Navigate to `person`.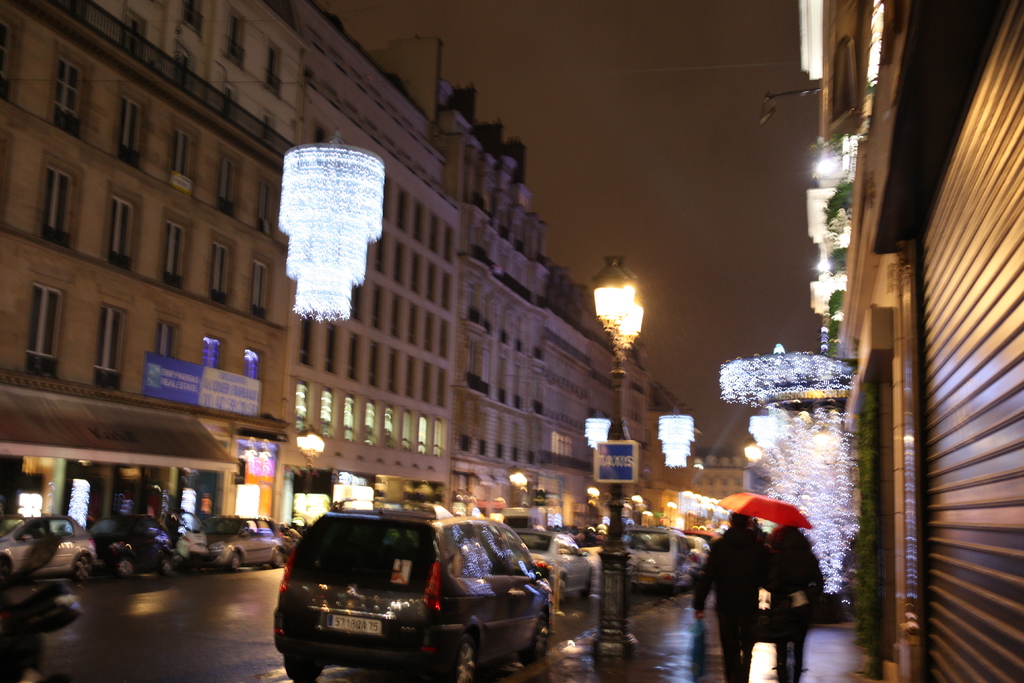
Navigation target: {"x1": 682, "y1": 506, "x2": 771, "y2": 682}.
